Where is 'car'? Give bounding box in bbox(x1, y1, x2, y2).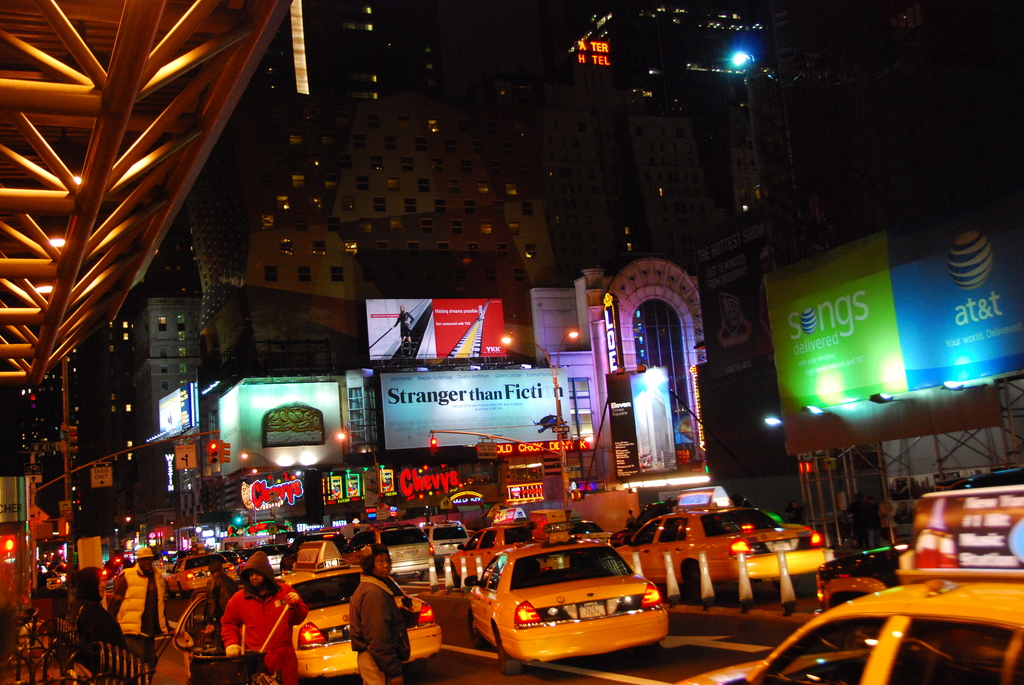
bbox(446, 505, 543, 571).
